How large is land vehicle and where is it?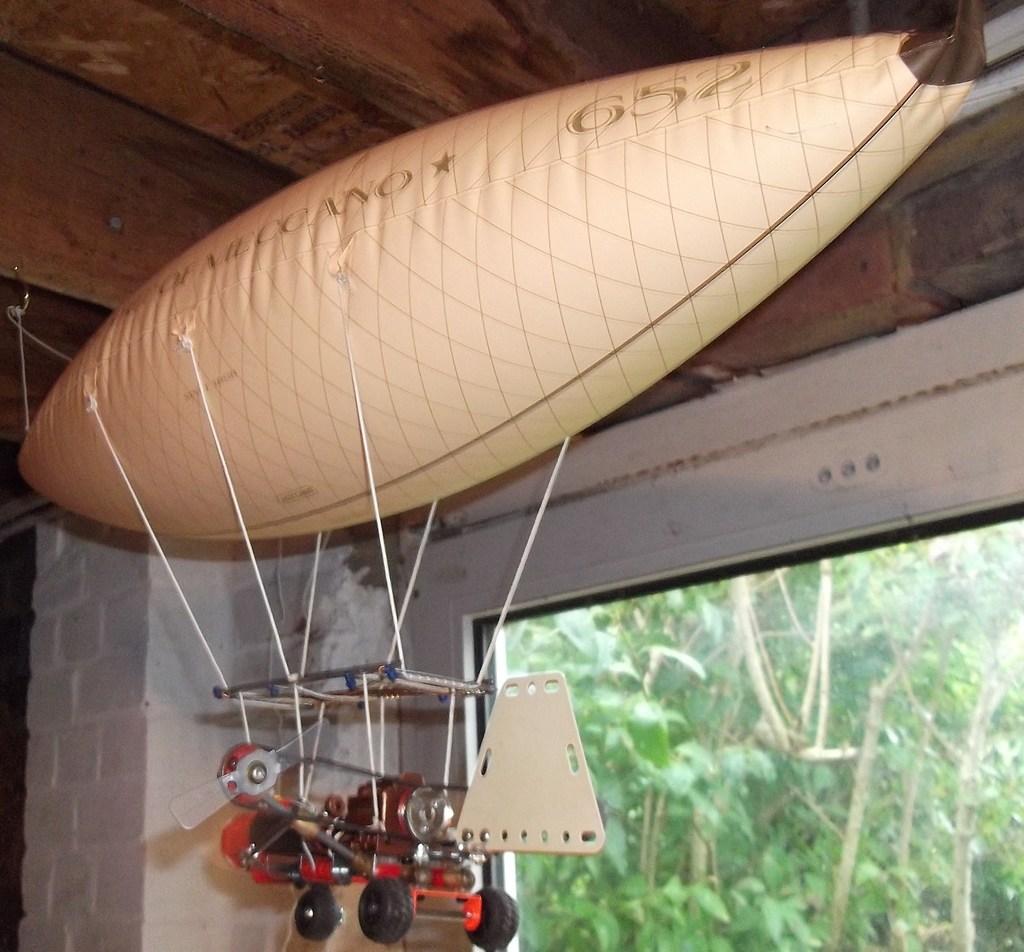
Bounding box: 220 772 524 951.
